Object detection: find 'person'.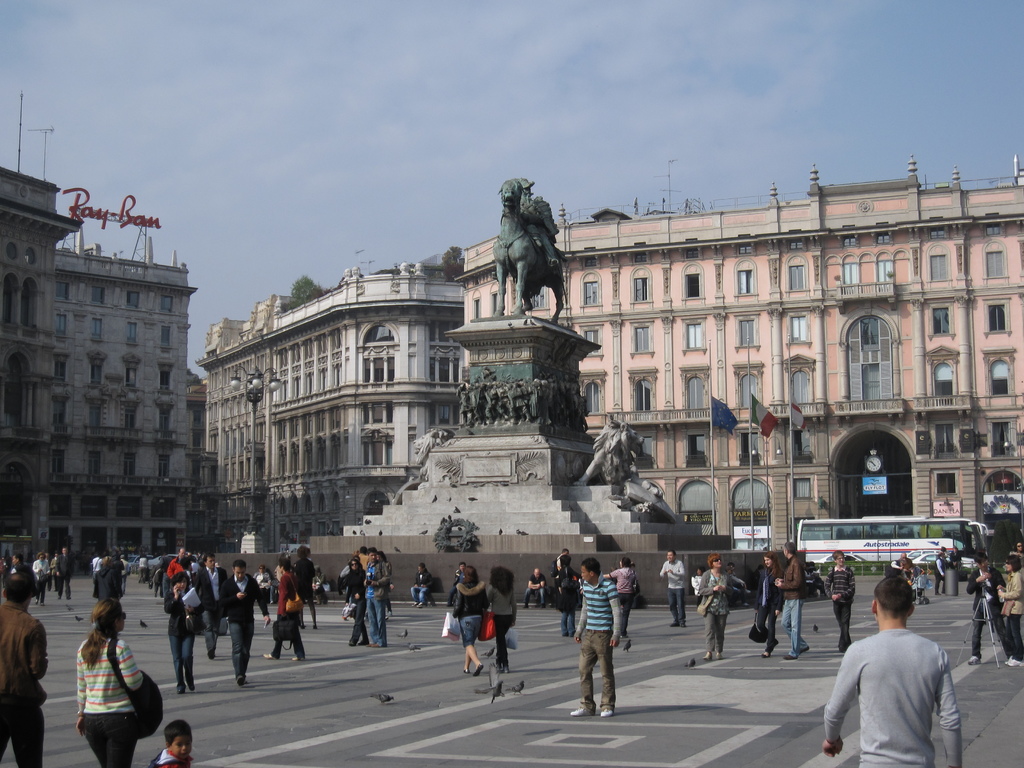
(left=120, top=556, right=131, bottom=582).
